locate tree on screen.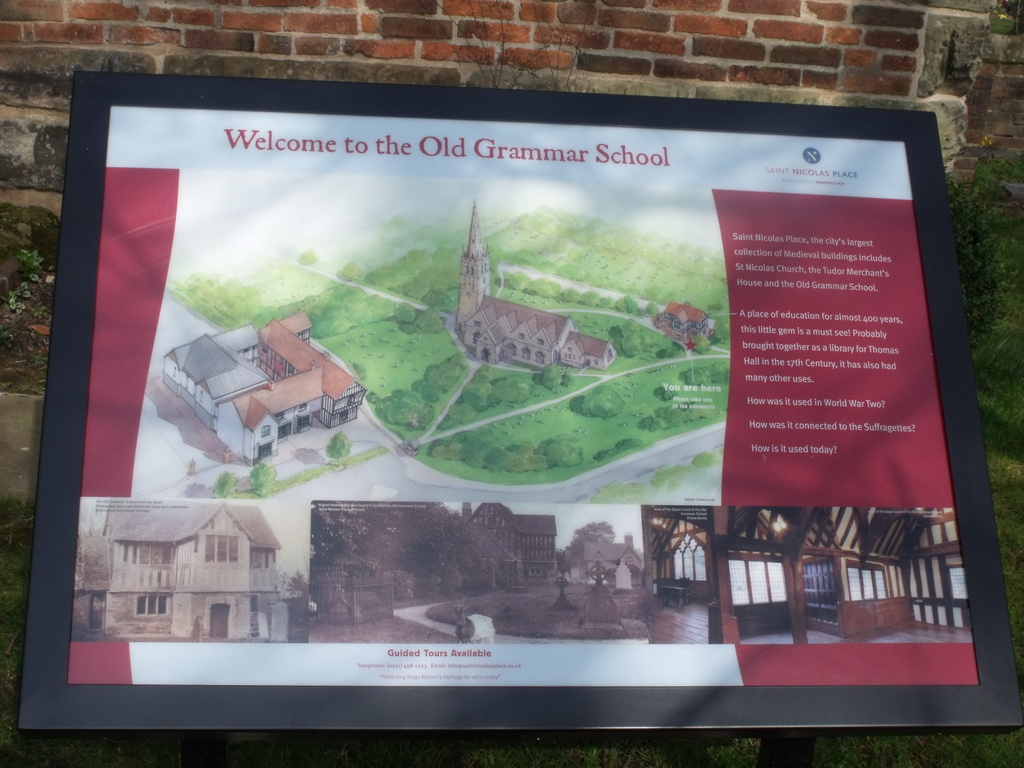
On screen at {"x1": 675, "y1": 364, "x2": 742, "y2": 385}.
